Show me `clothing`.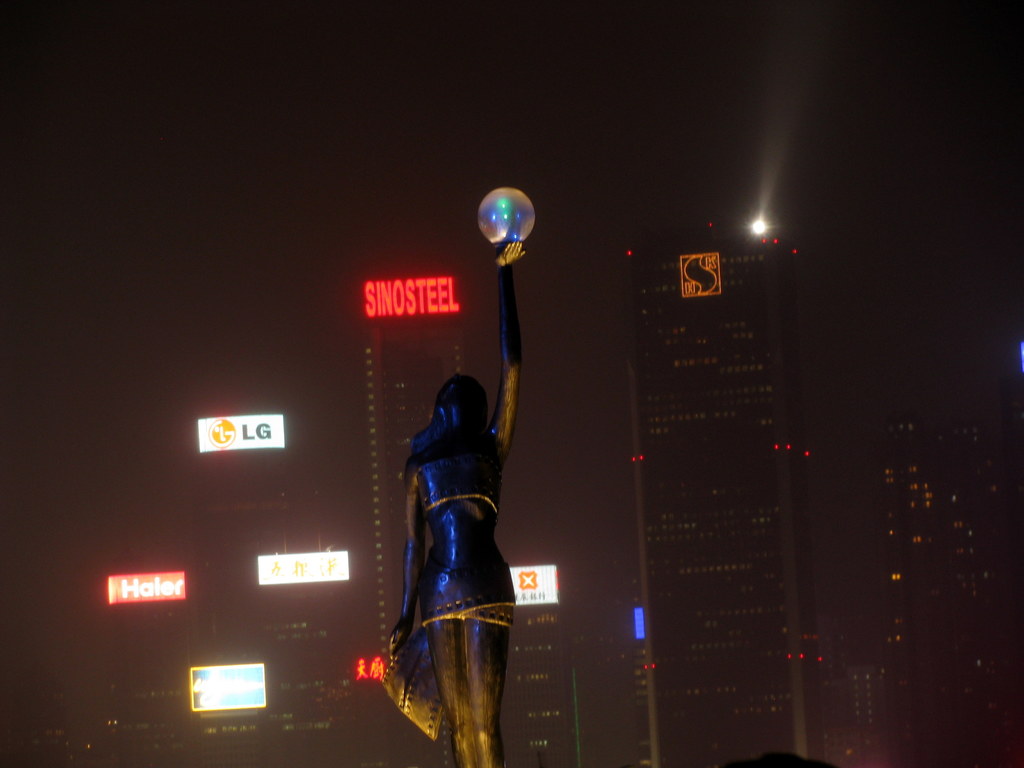
`clothing` is here: bbox=[408, 419, 518, 629].
